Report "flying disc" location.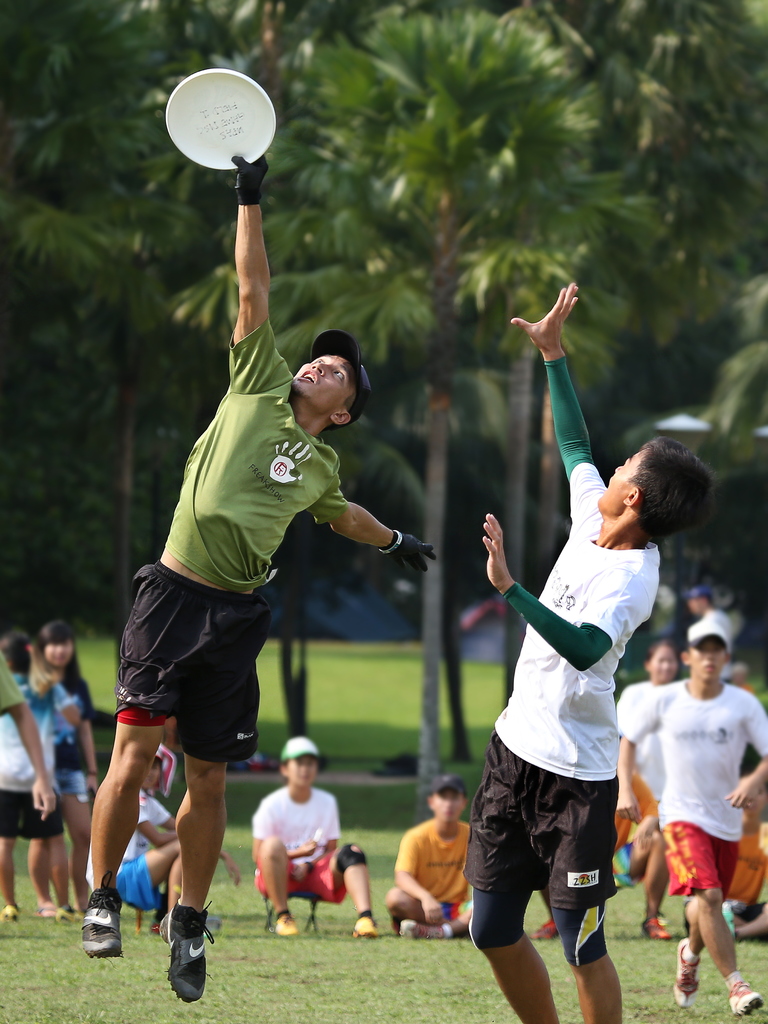
Report: region(164, 68, 275, 170).
